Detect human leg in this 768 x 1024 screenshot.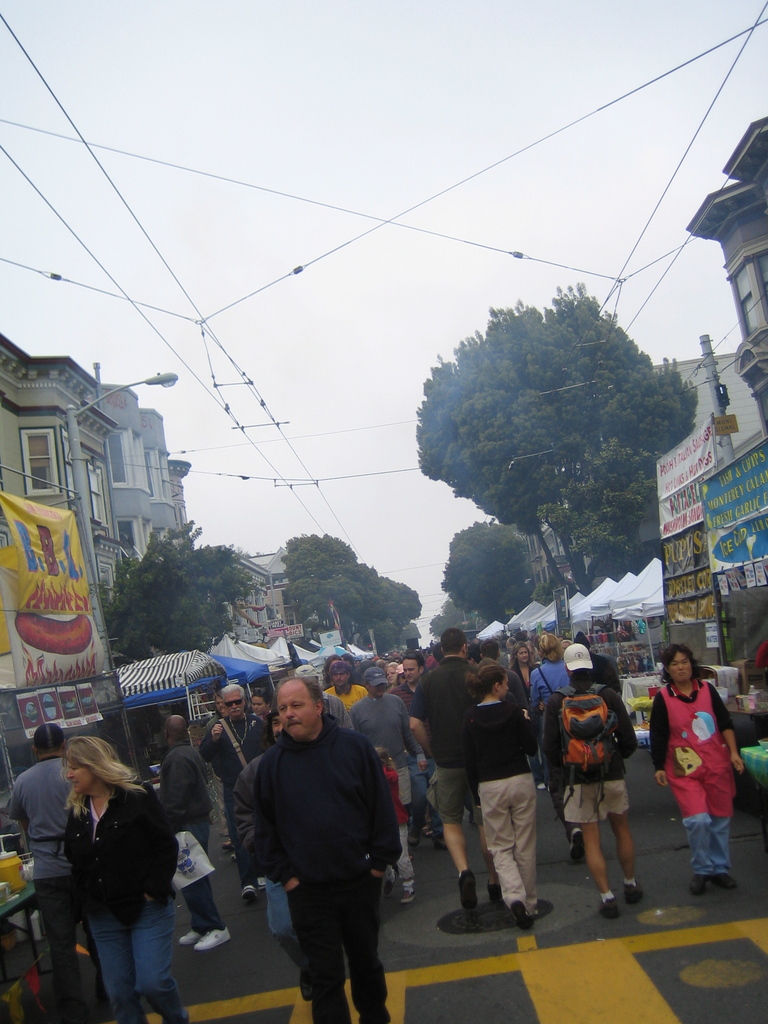
Detection: bbox(607, 824, 644, 900).
